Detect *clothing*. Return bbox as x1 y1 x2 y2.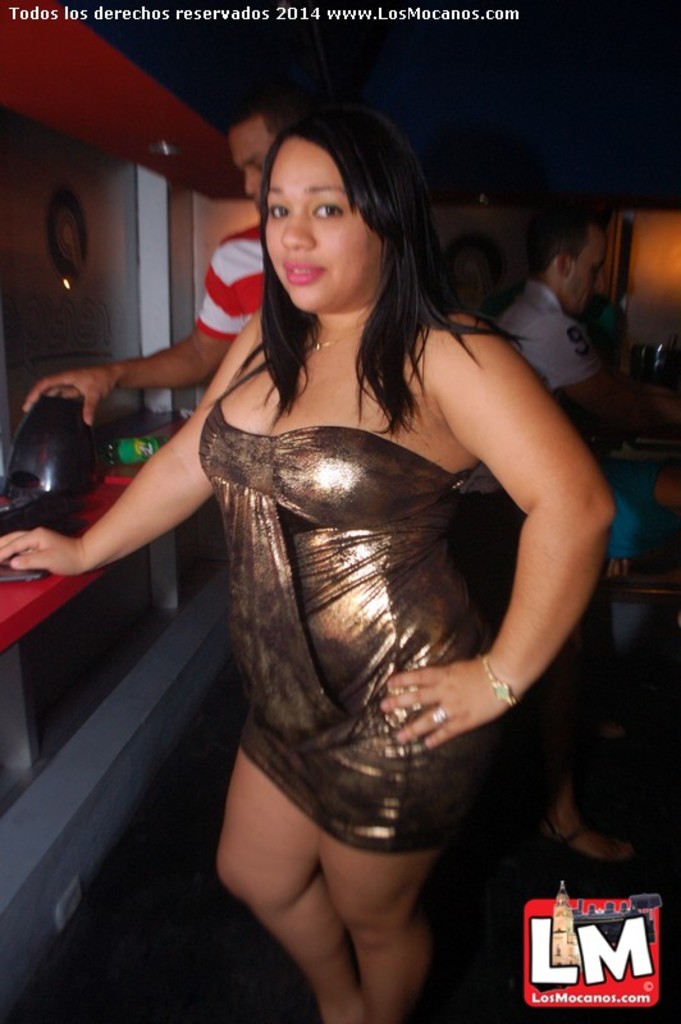
509 288 600 404.
